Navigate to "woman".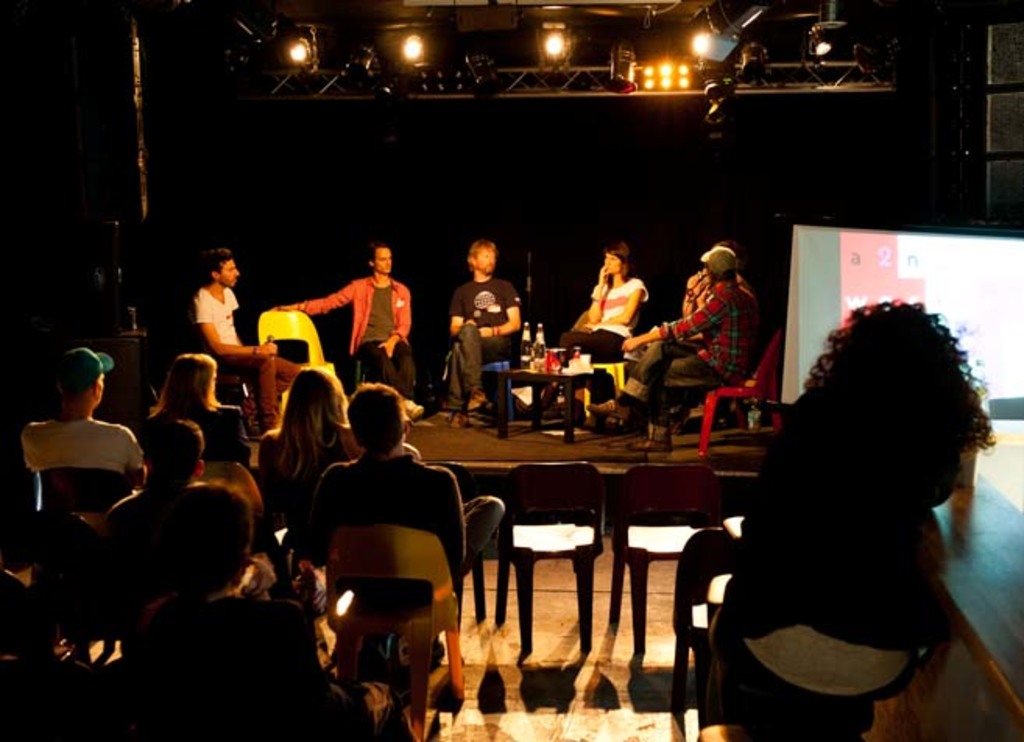
Navigation target: {"left": 265, "top": 360, "right": 357, "bottom": 528}.
